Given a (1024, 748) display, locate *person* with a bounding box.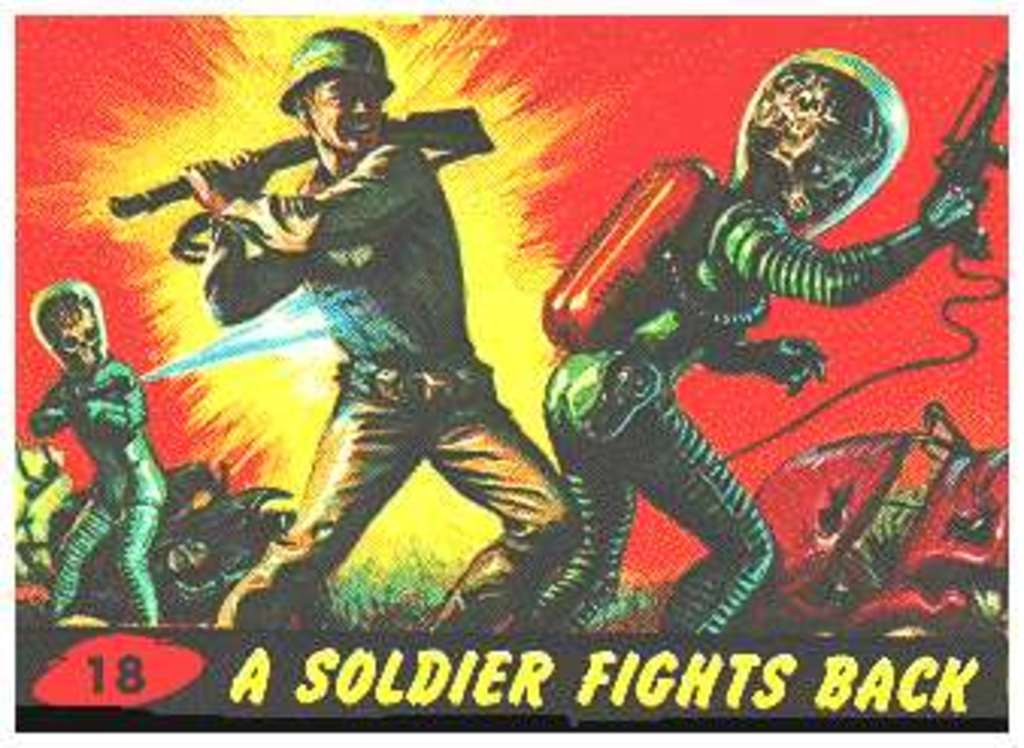
Located: detection(155, 42, 548, 630).
